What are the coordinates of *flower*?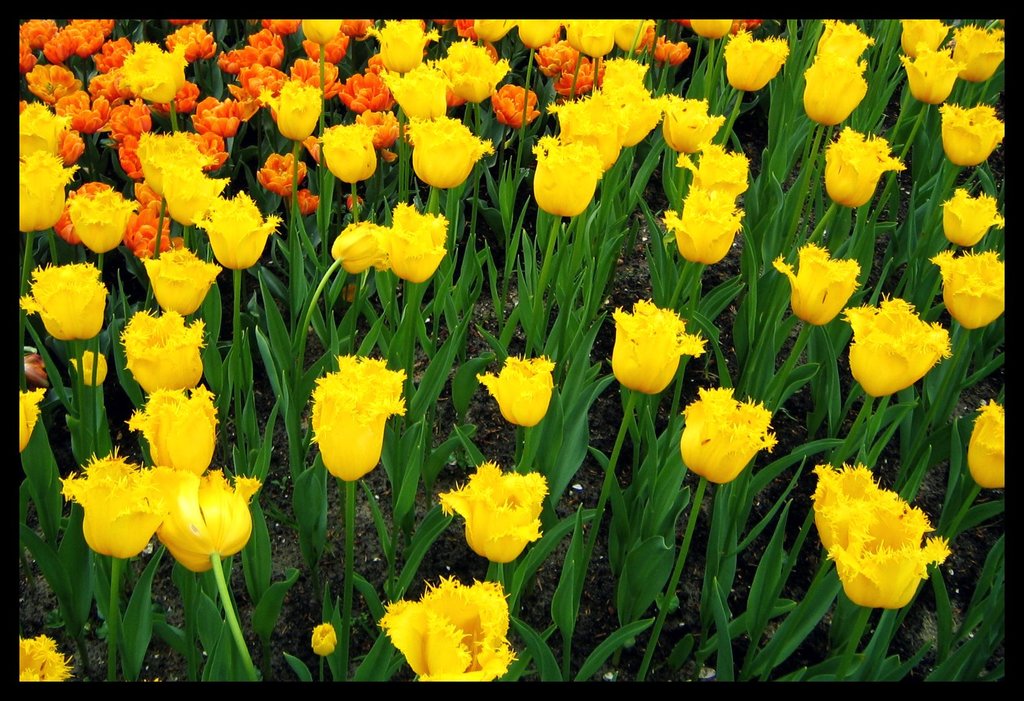
x1=809 y1=463 x2=950 y2=610.
